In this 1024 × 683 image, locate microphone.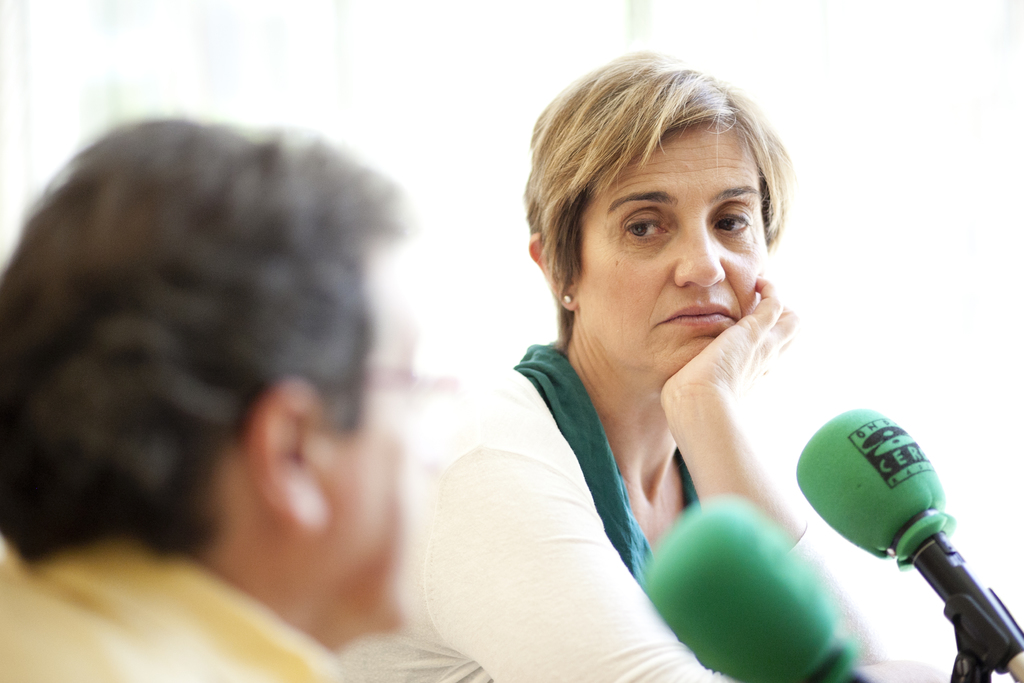
Bounding box: bbox=(630, 493, 880, 682).
